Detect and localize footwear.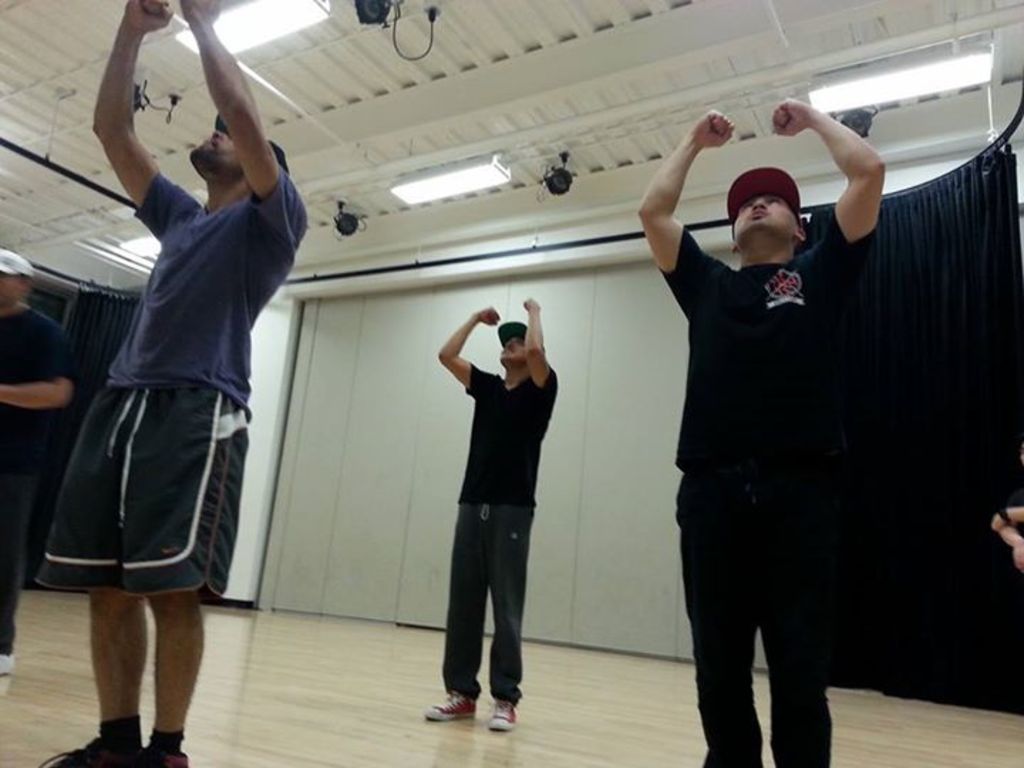
Localized at <box>430,688,476,721</box>.
